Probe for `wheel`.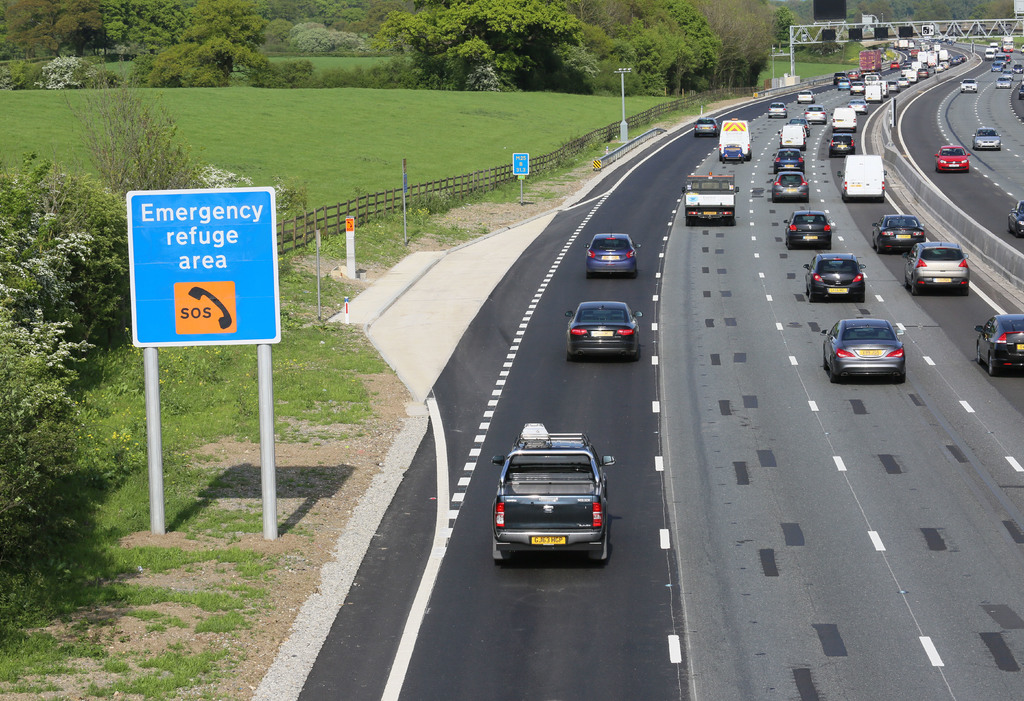
Probe result: region(628, 350, 640, 360).
